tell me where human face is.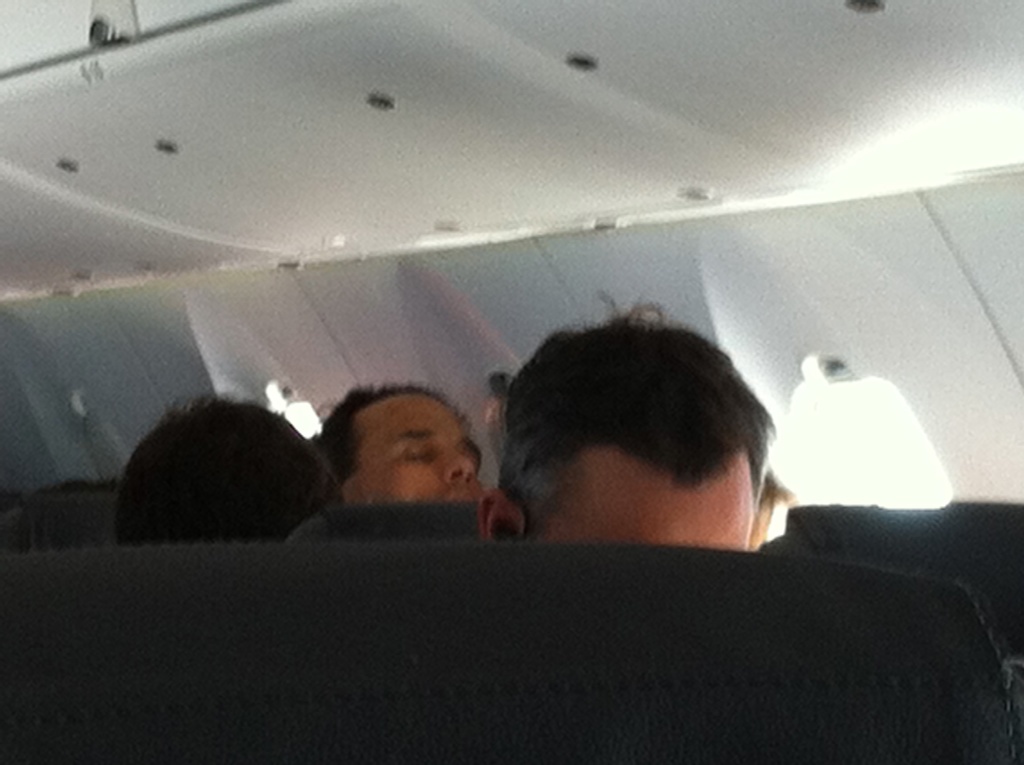
human face is at BBox(530, 444, 762, 561).
